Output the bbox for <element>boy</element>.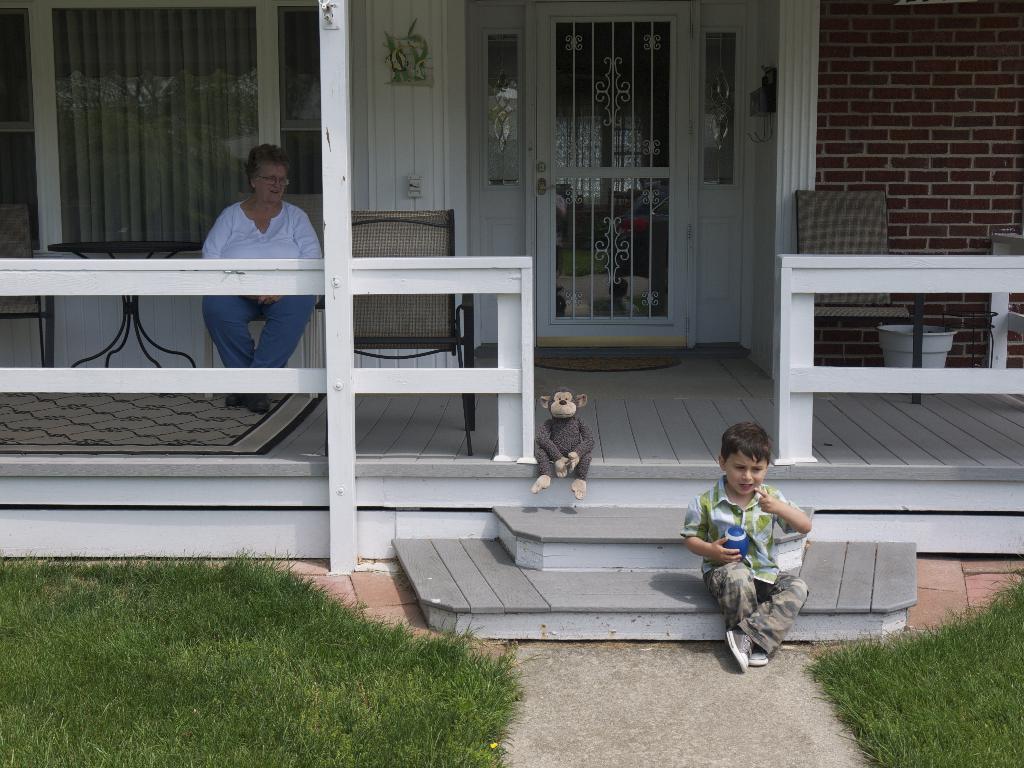
(692, 430, 822, 677).
